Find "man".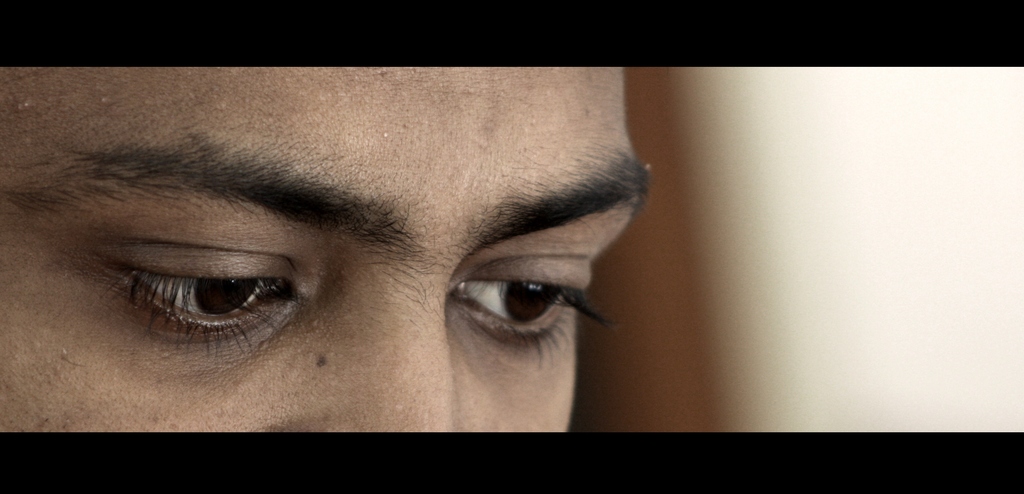
[28, 61, 715, 455].
